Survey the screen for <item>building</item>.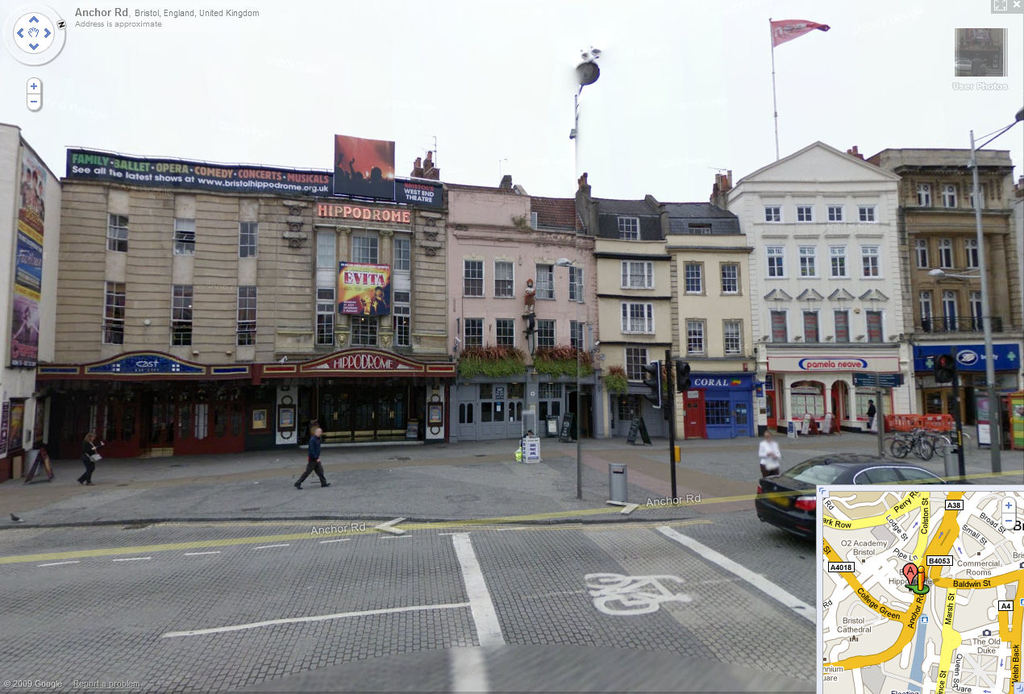
Survey found: BBox(438, 181, 593, 442).
